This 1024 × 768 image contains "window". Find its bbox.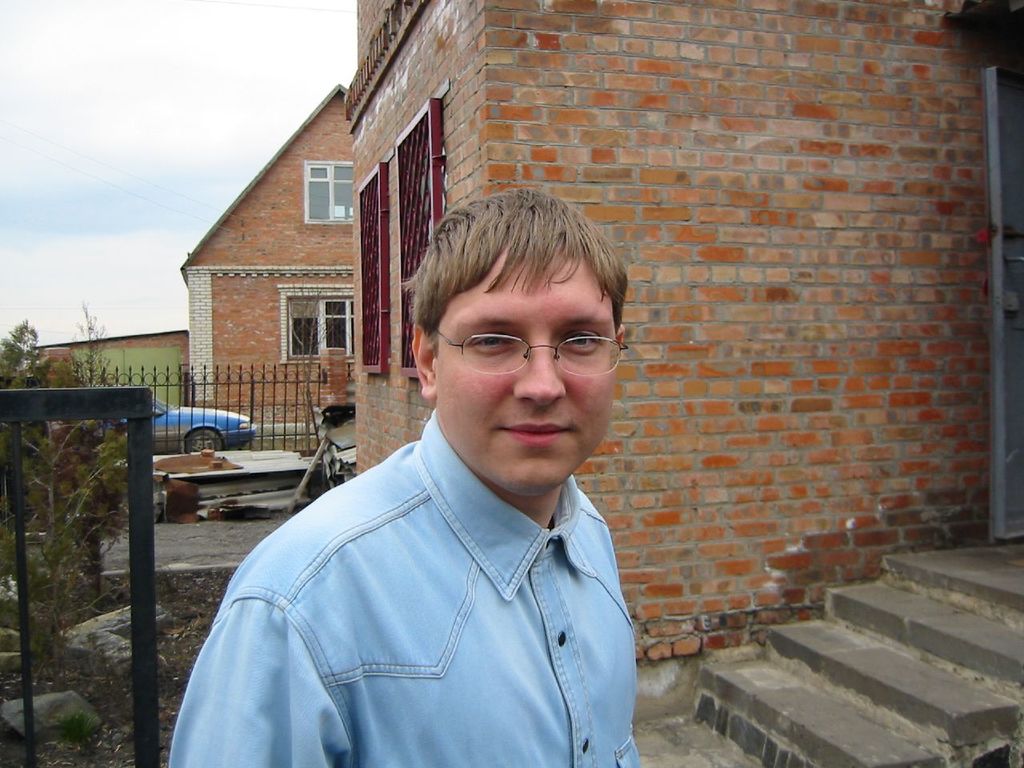
(left=301, top=159, right=358, bottom=227).
